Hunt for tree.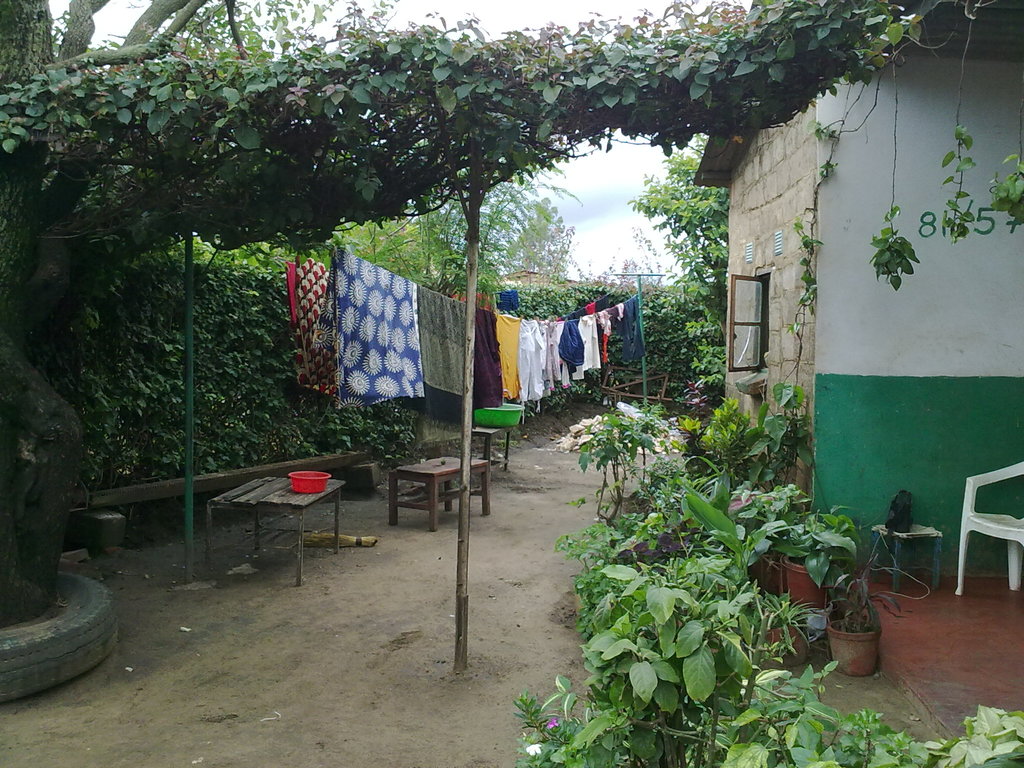
Hunted down at 1:0:239:627.
